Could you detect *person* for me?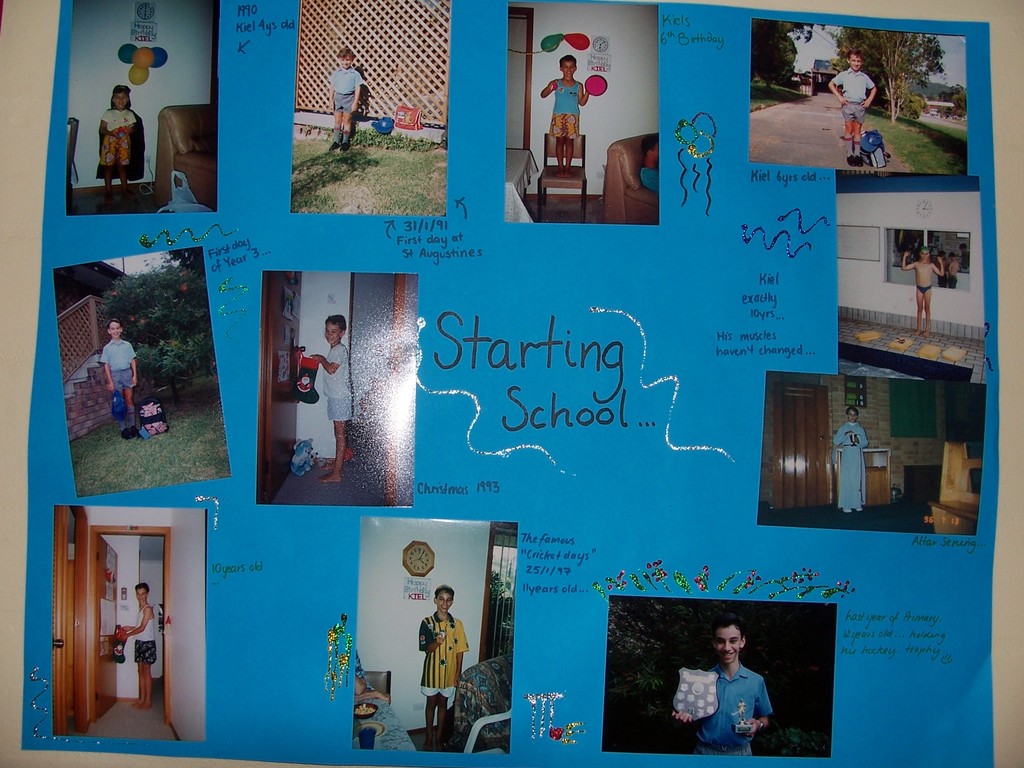
Detection result: box=[104, 88, 132, 187].
